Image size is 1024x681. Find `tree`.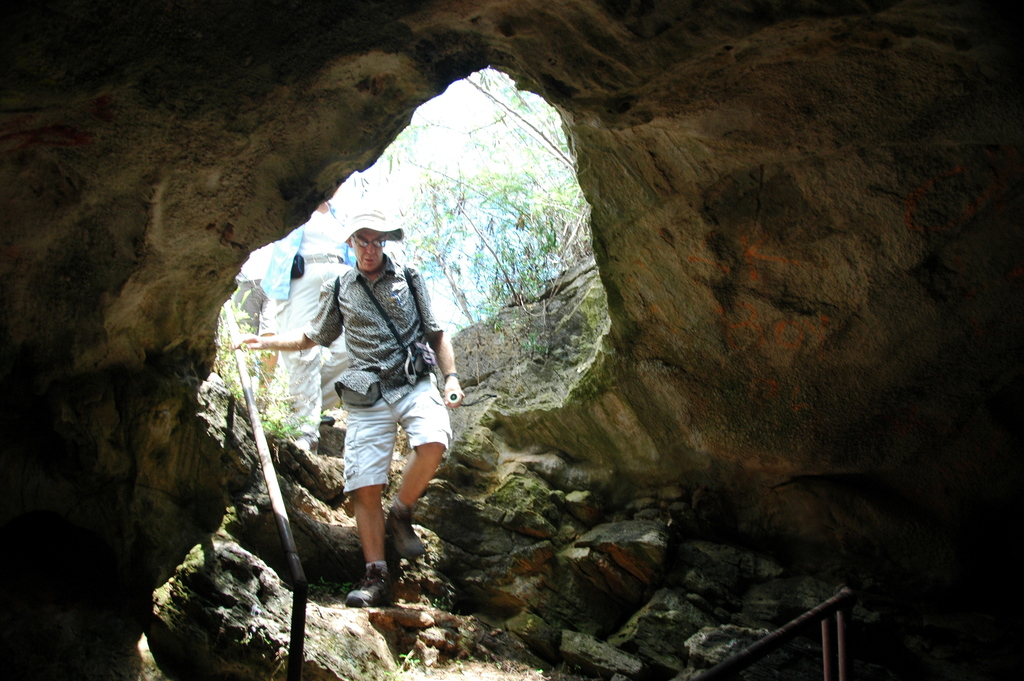
469:58:588:234.
